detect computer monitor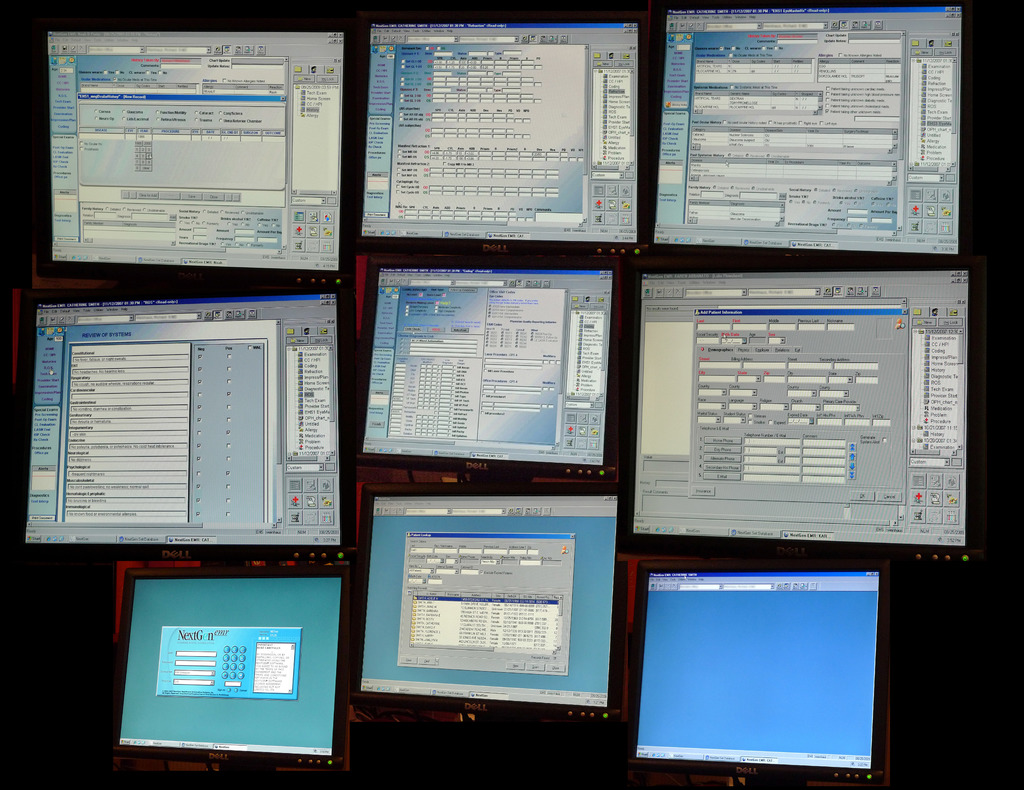
select_region(660, 0, 987, 260)
